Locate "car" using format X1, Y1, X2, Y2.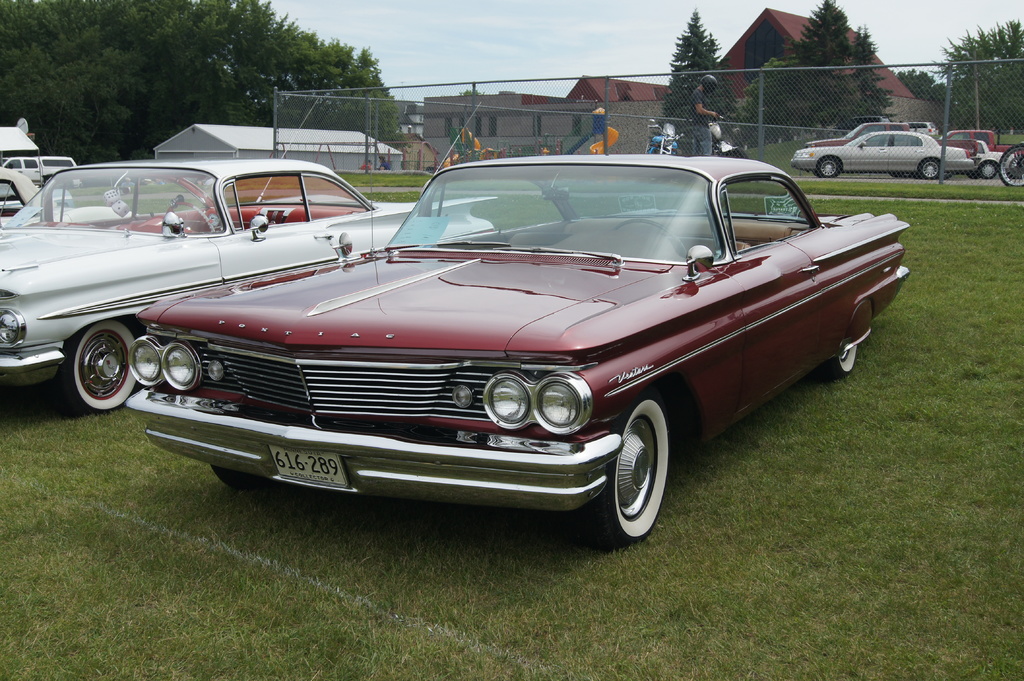
125, 105, 911, 541.
